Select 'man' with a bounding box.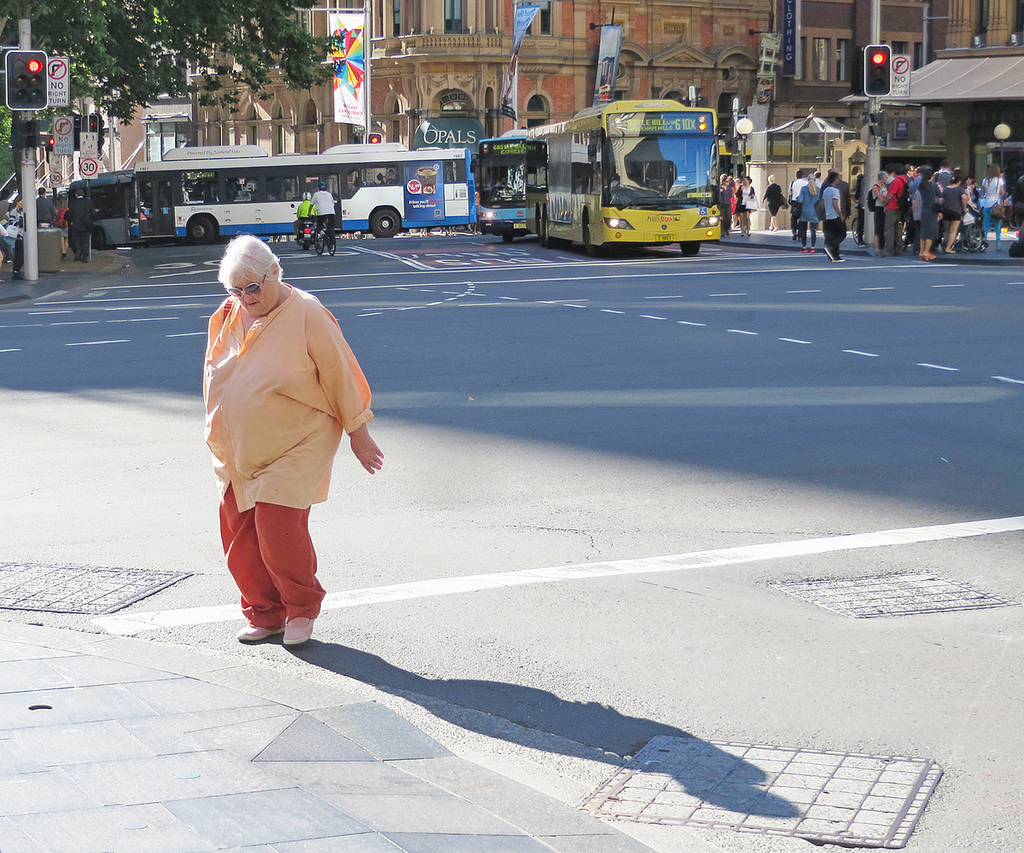
locate(934, 161, 952, 248).
